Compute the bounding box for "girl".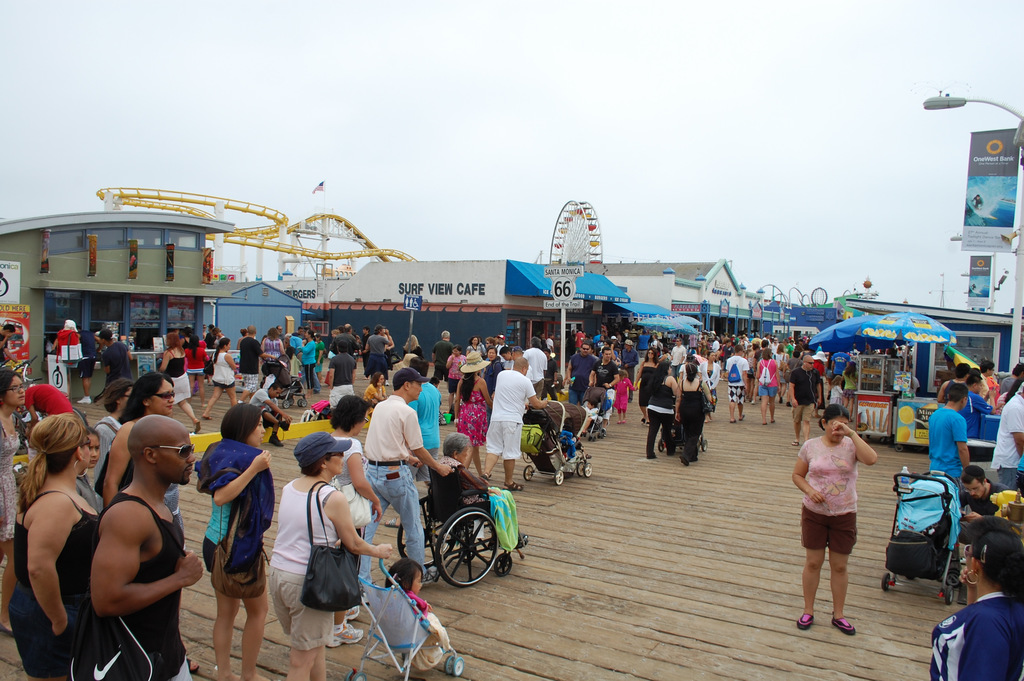
x1=202, y1=405, x2=268, y2=680.
